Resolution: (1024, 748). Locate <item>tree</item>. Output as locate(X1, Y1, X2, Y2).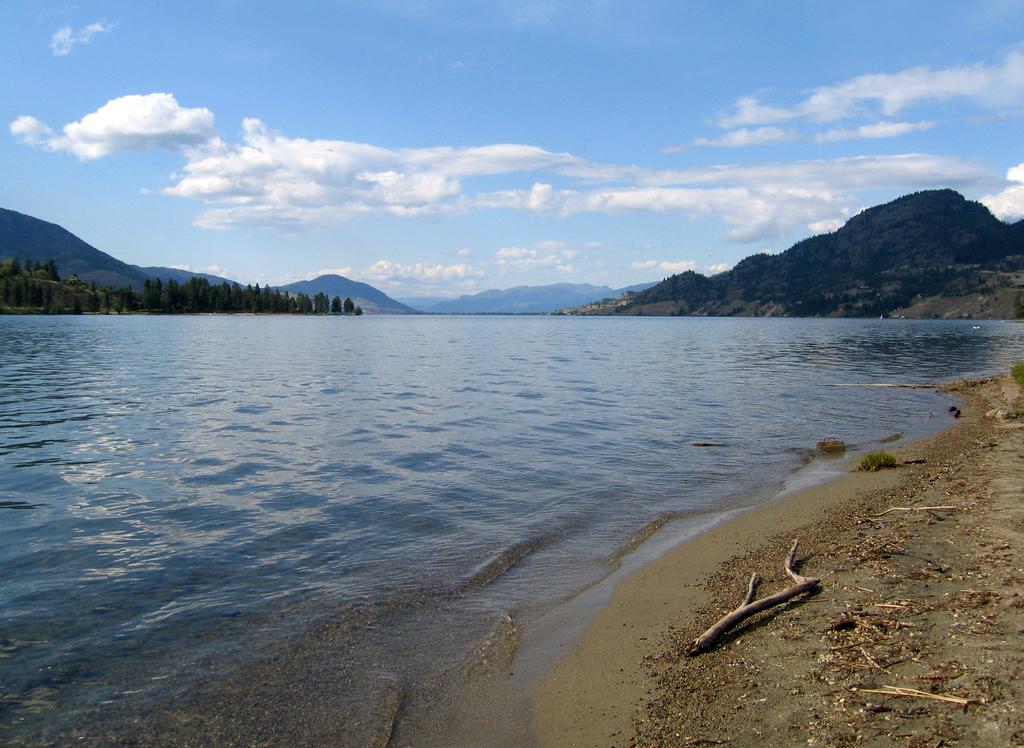
locate(299, 292, 311, 315).
